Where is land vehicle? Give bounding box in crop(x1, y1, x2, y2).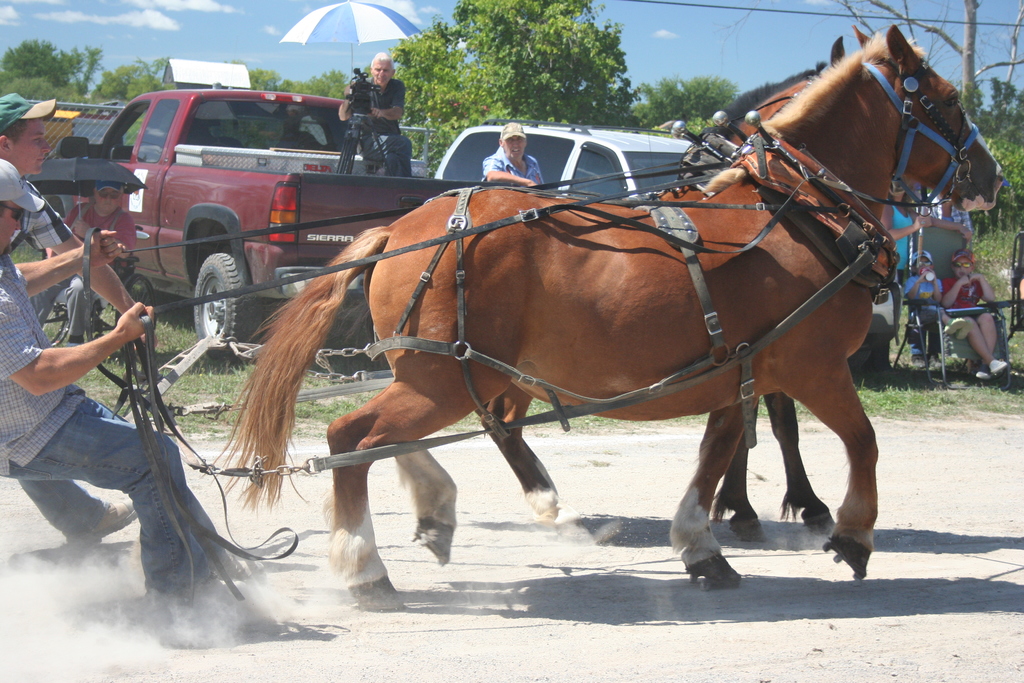
crop(303, 110, 429, 178).
